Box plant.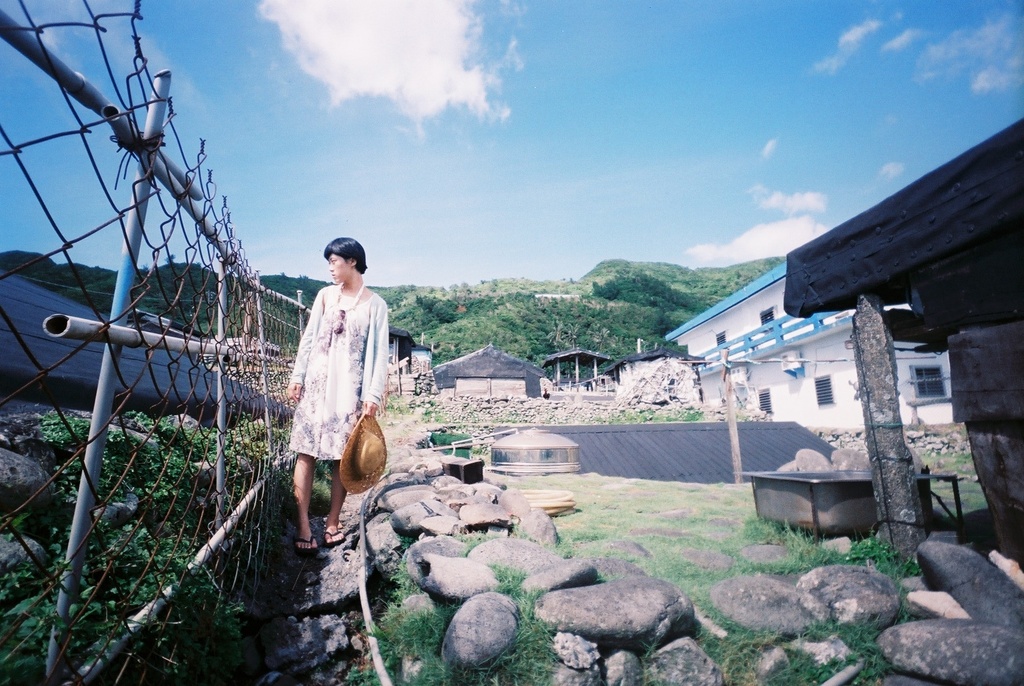
region(435, 437, 477, 455).
